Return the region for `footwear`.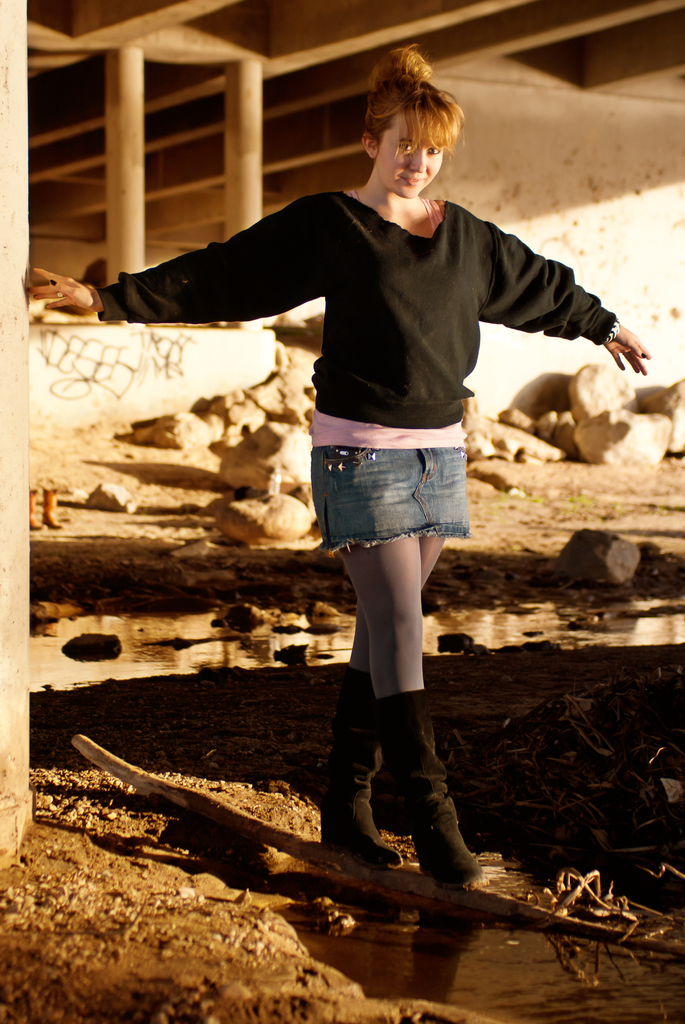
(left=379, top=692, right=476, bottom=877).
